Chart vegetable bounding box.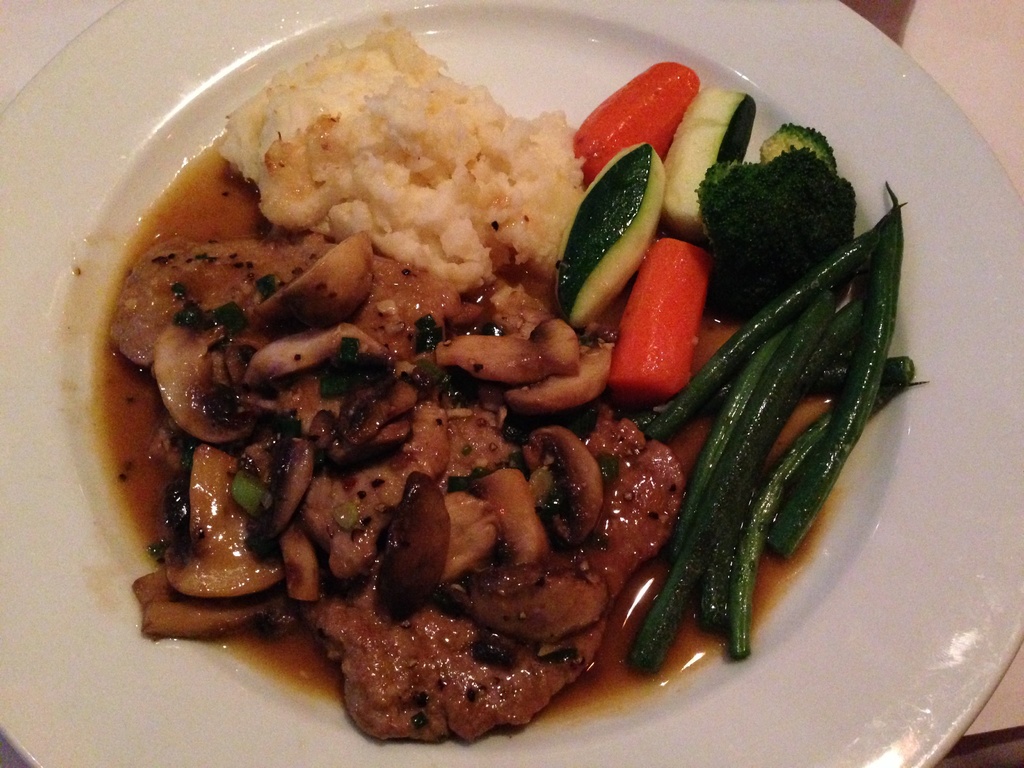
Charted: <region>246, 323, 379, 383</region>.
